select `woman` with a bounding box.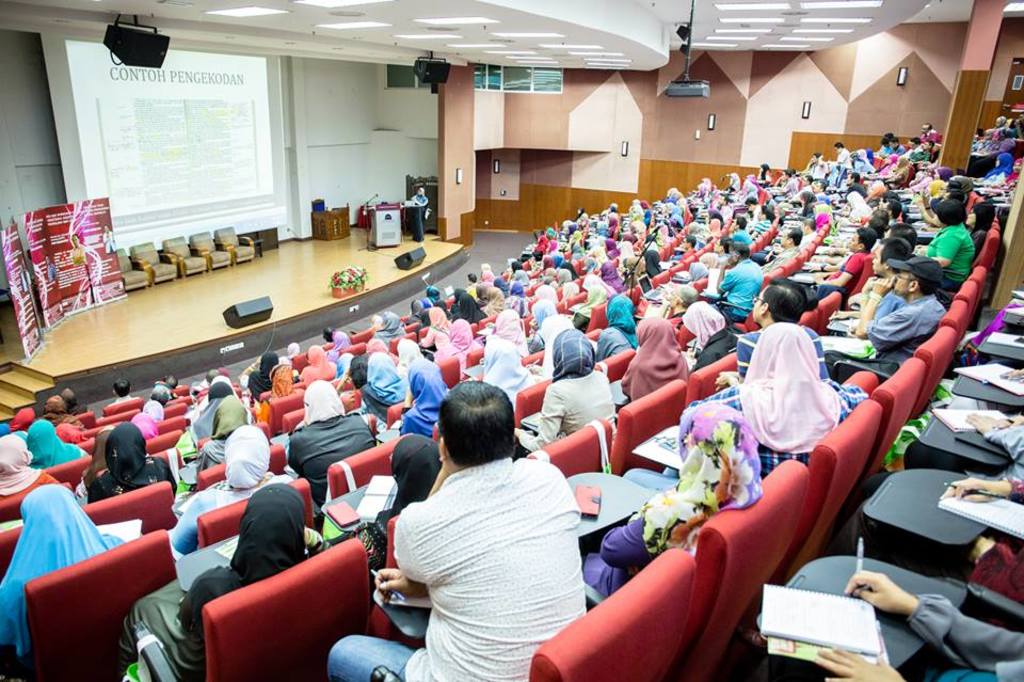
625 259 640 281.
